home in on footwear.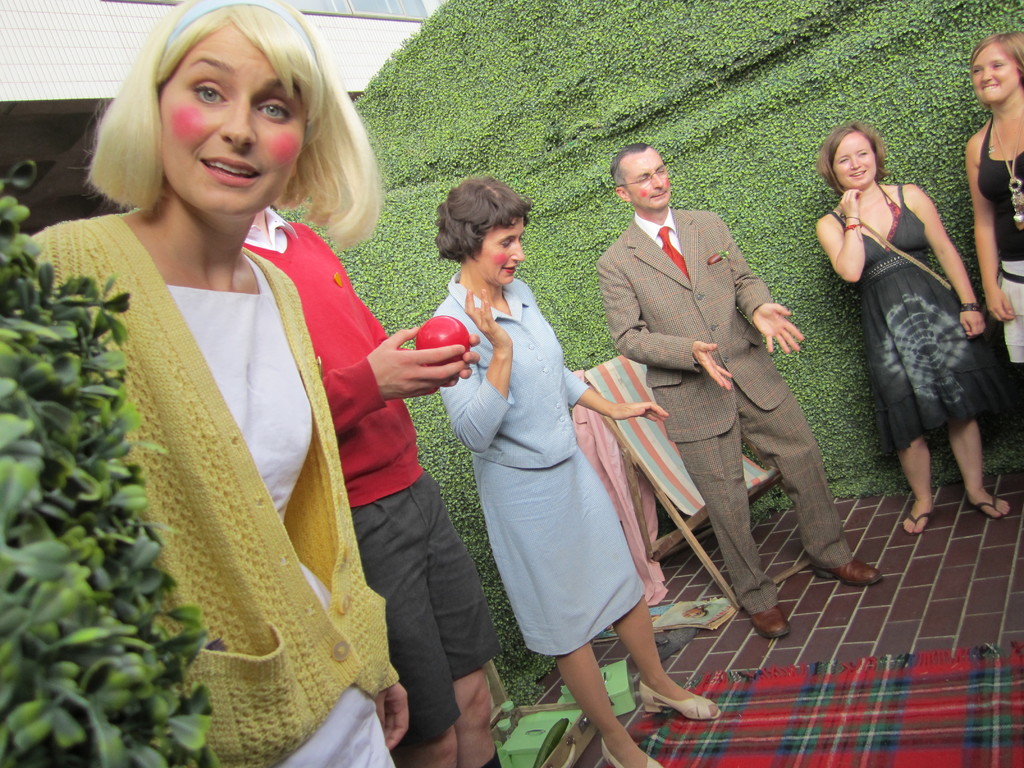
Homed in at x1=969 y1=486 x2=1010 y2=526.
